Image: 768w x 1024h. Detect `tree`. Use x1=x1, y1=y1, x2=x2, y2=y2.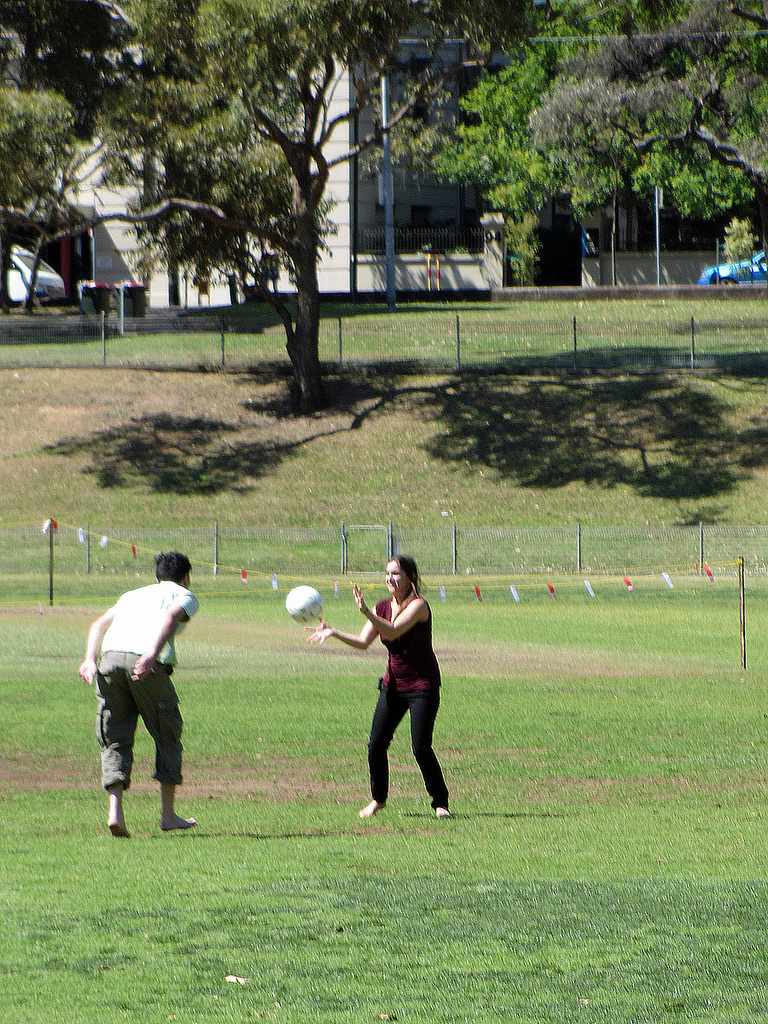
x1=4, y1=0, x2=226, y2=314.
